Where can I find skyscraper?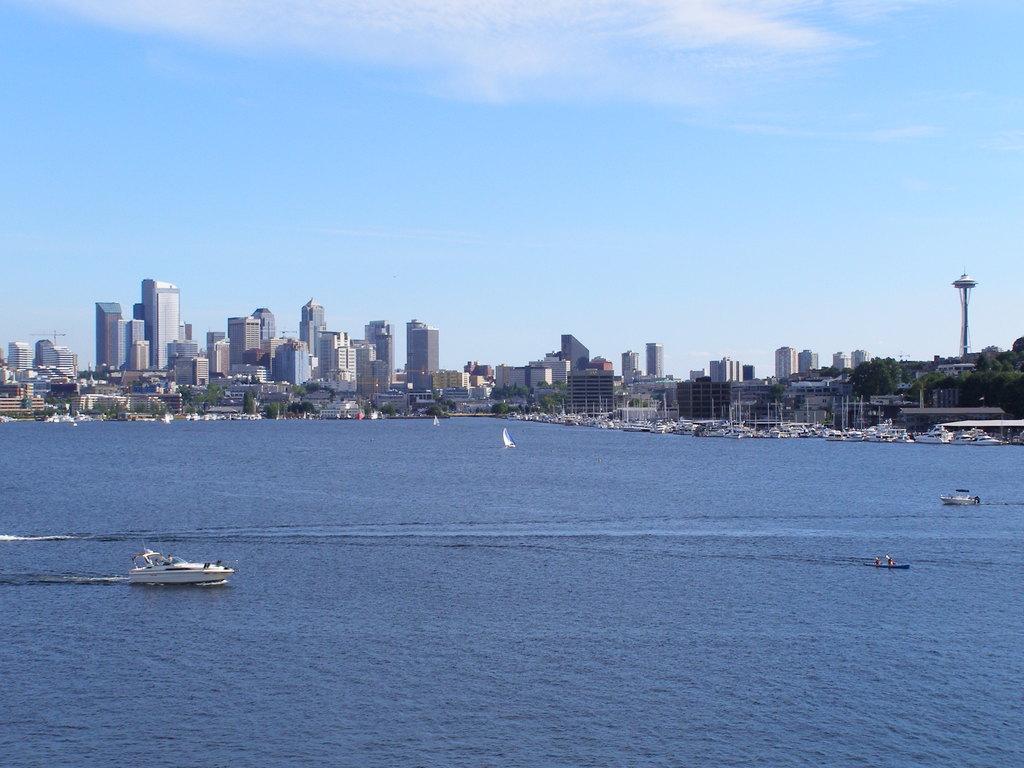
You can find it at (405,319,442,388).
